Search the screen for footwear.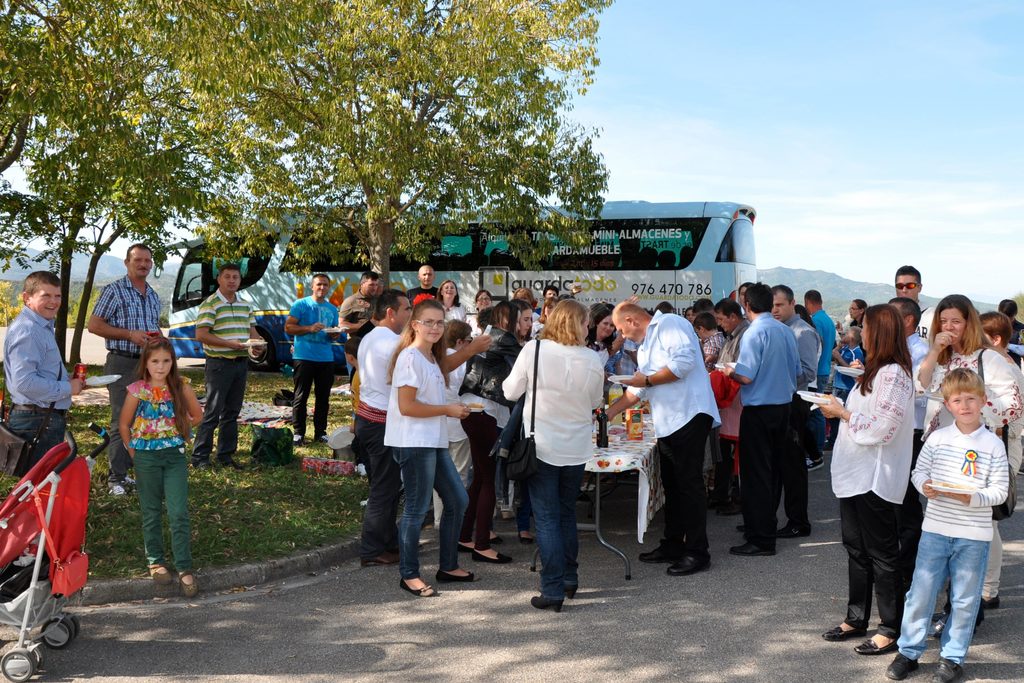
Found at x1=711 y1=491 x2=724 y2=509.
